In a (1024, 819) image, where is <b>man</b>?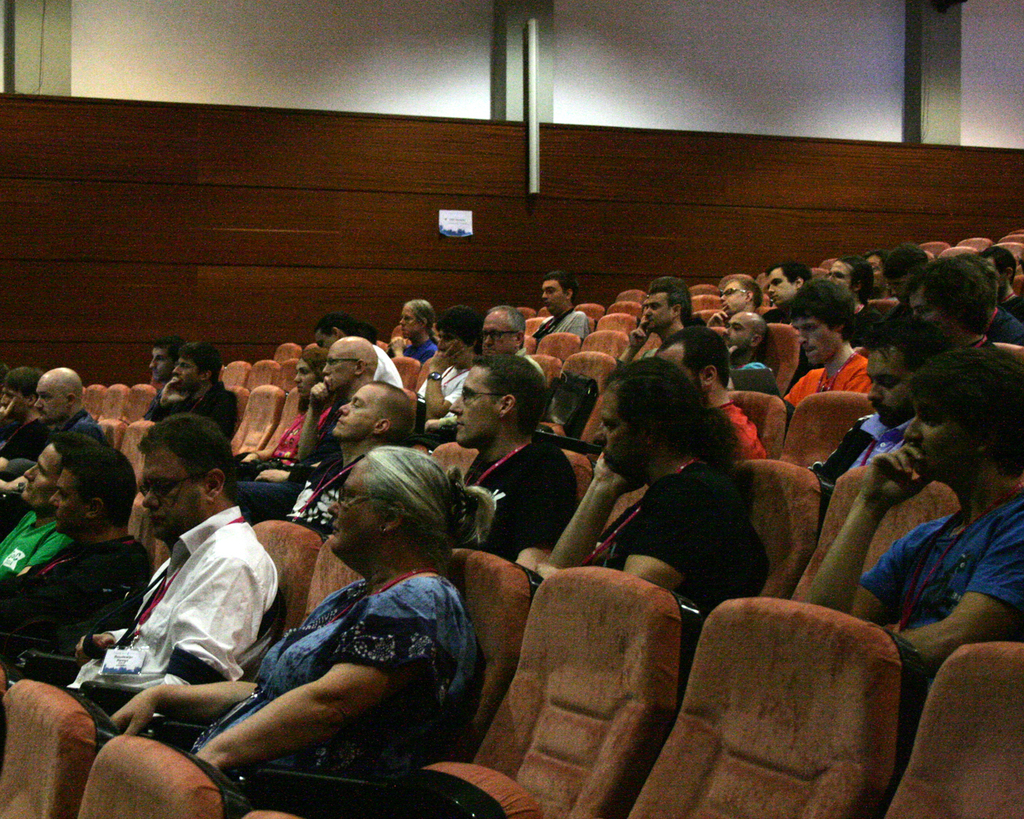
(815,319,945,516).
